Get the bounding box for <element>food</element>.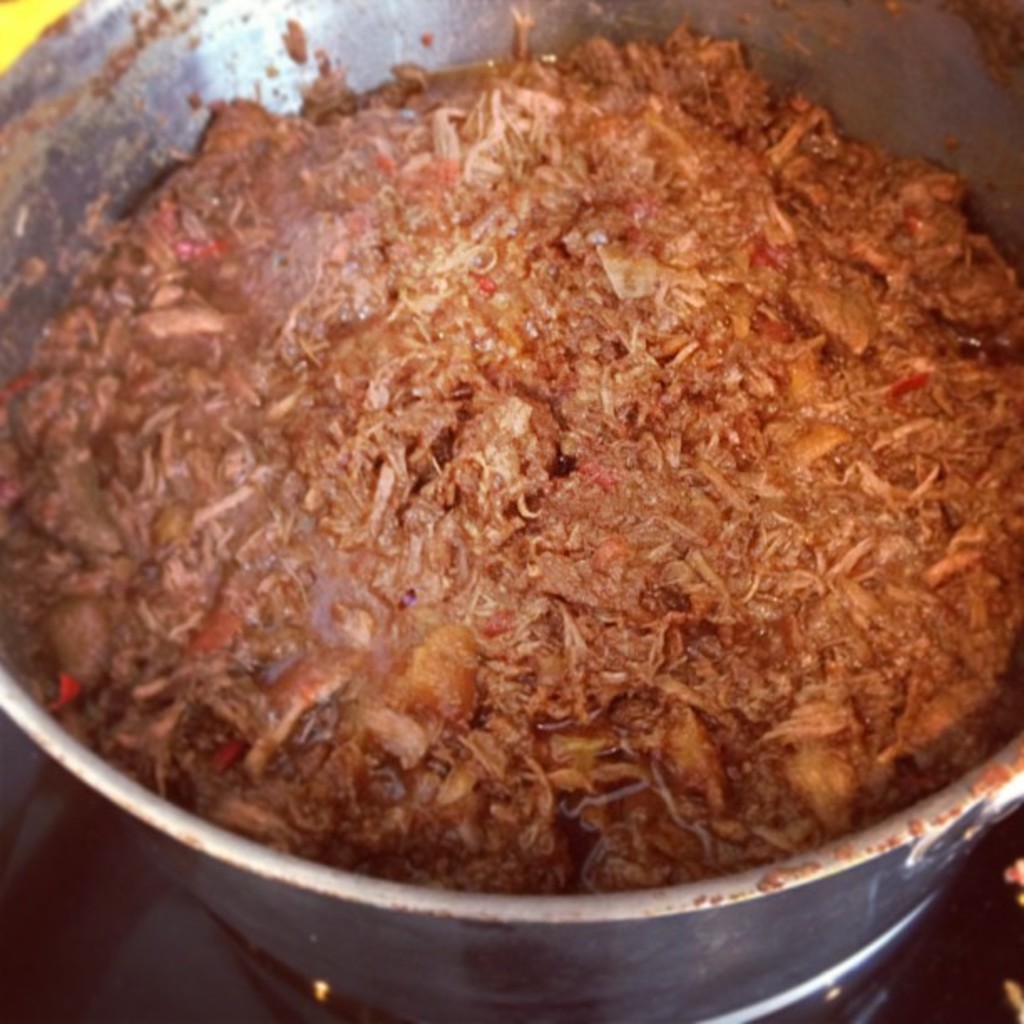
region(45, 54, 1004, 919).
